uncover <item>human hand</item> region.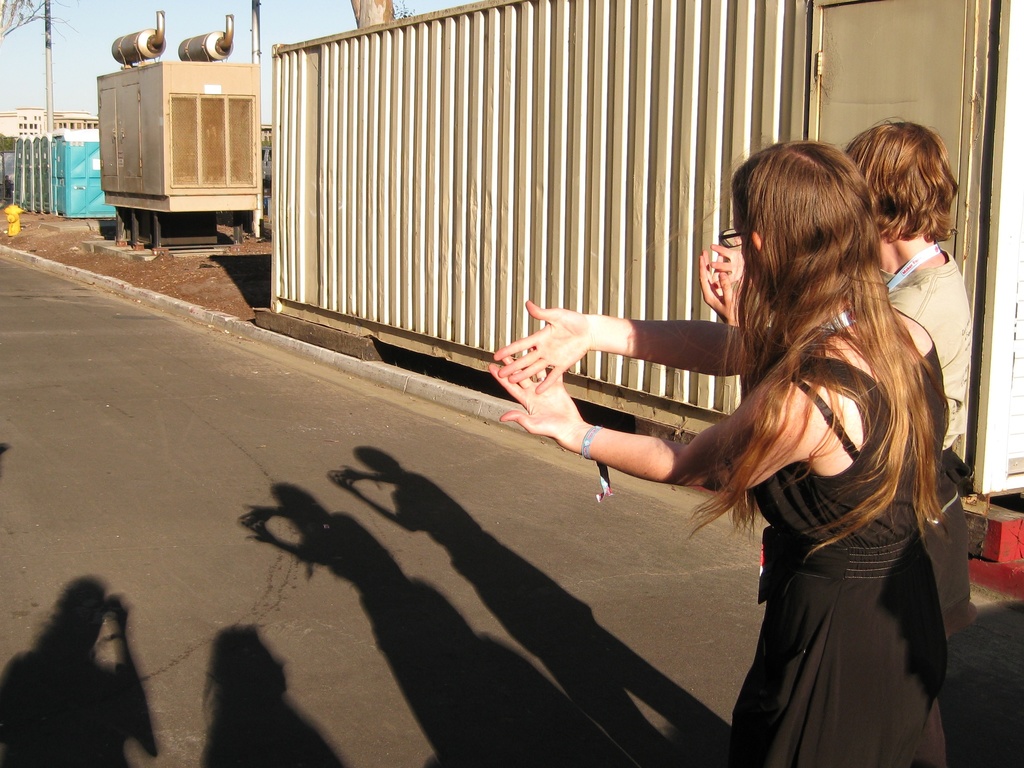
Uncovered: 695 248 740 326.
